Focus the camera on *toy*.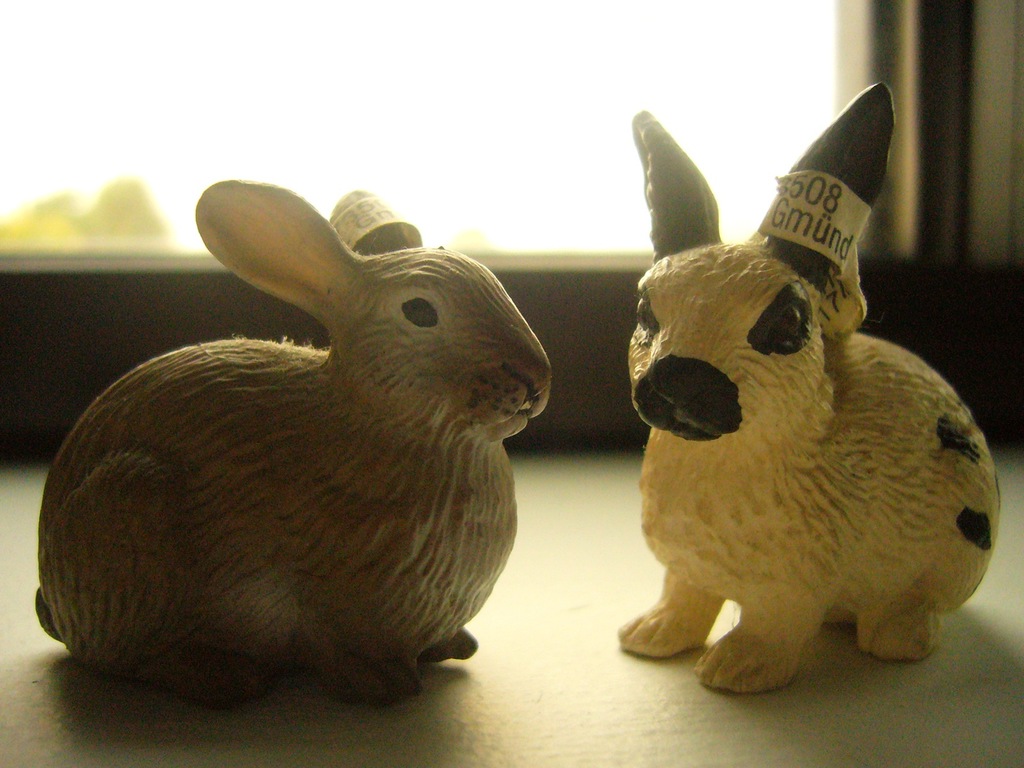
Focus region: {"x1": 604, "y1": 91, "x2": 1022, "y2": 733}.
